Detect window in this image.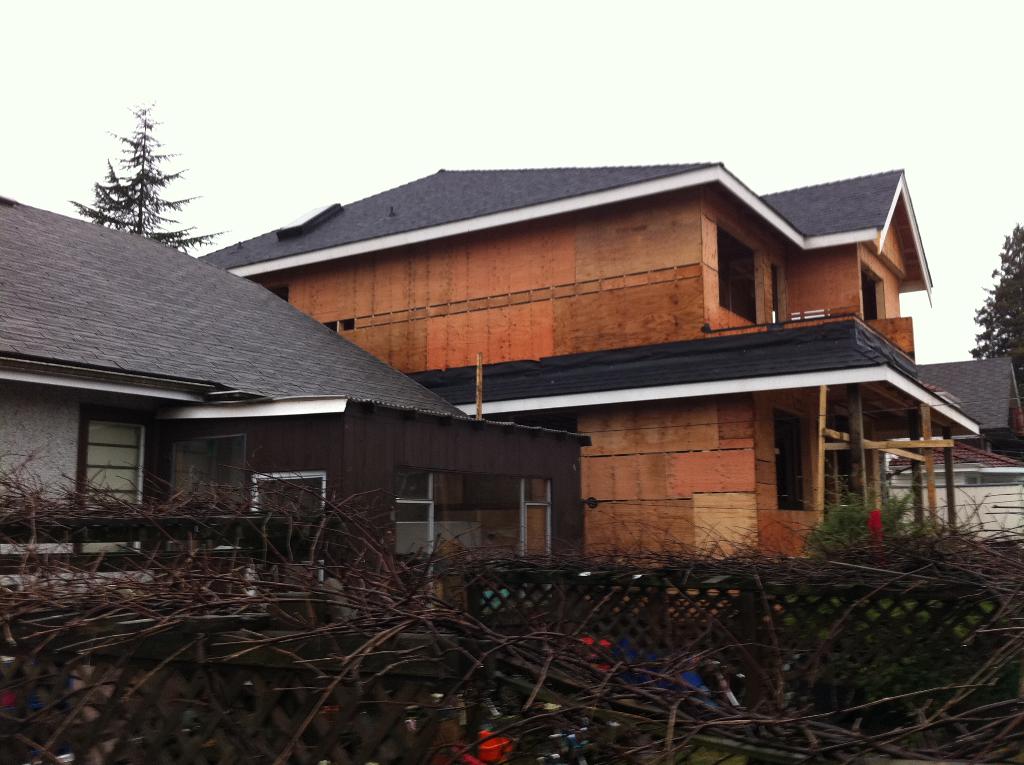
Detection: Rect(72, 401, 155, 497).
